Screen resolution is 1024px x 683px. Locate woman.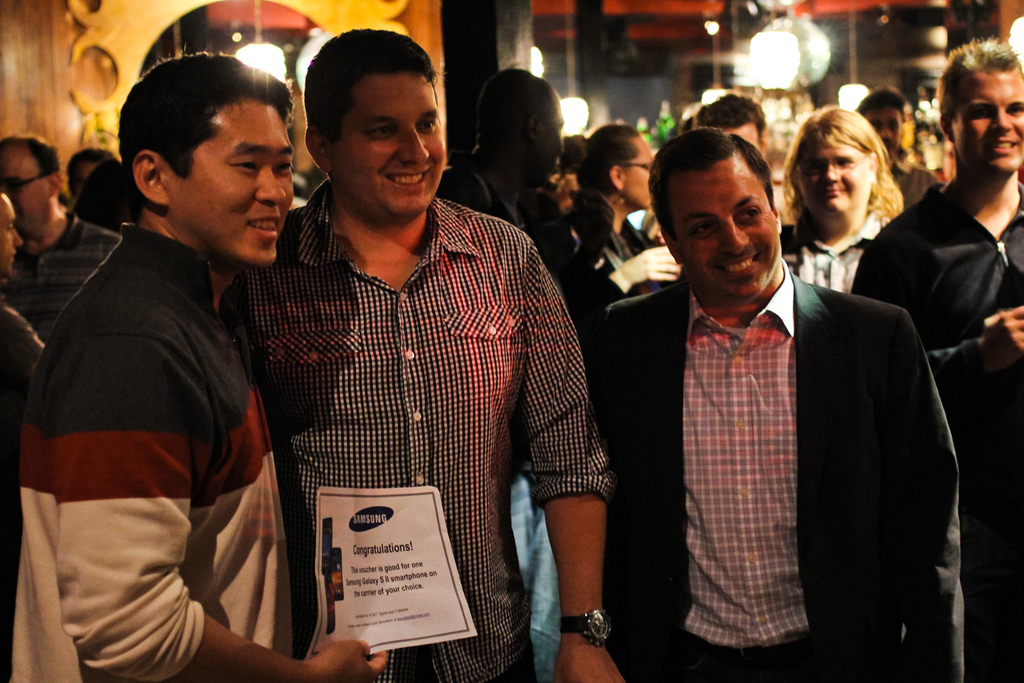
788:98:900:290.
